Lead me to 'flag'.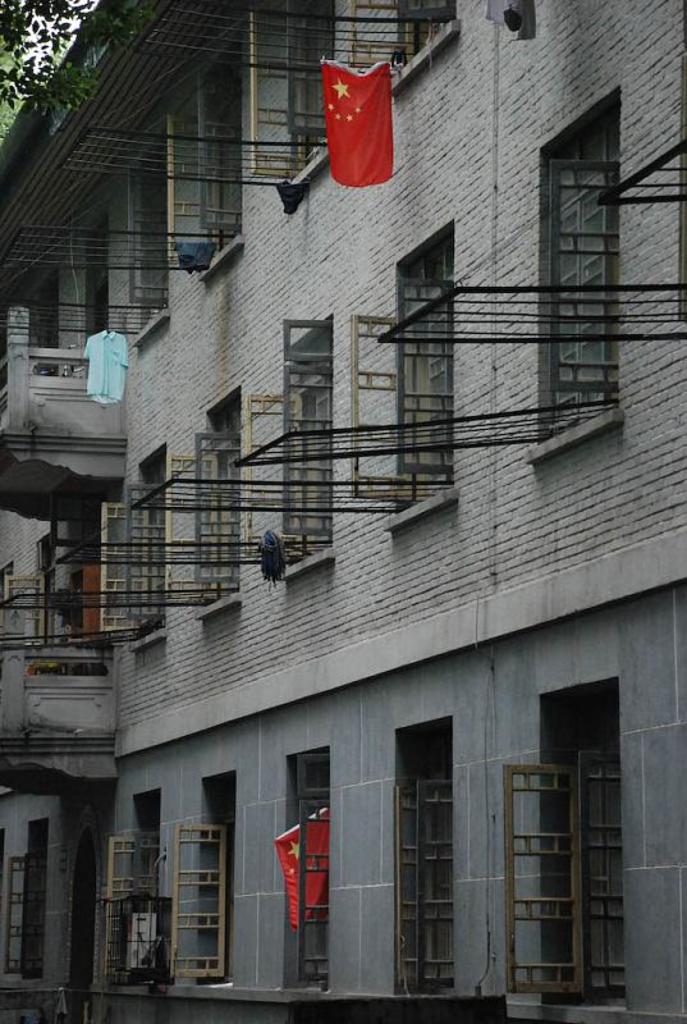
Lead to Rect(324, 41, 403, 187).
